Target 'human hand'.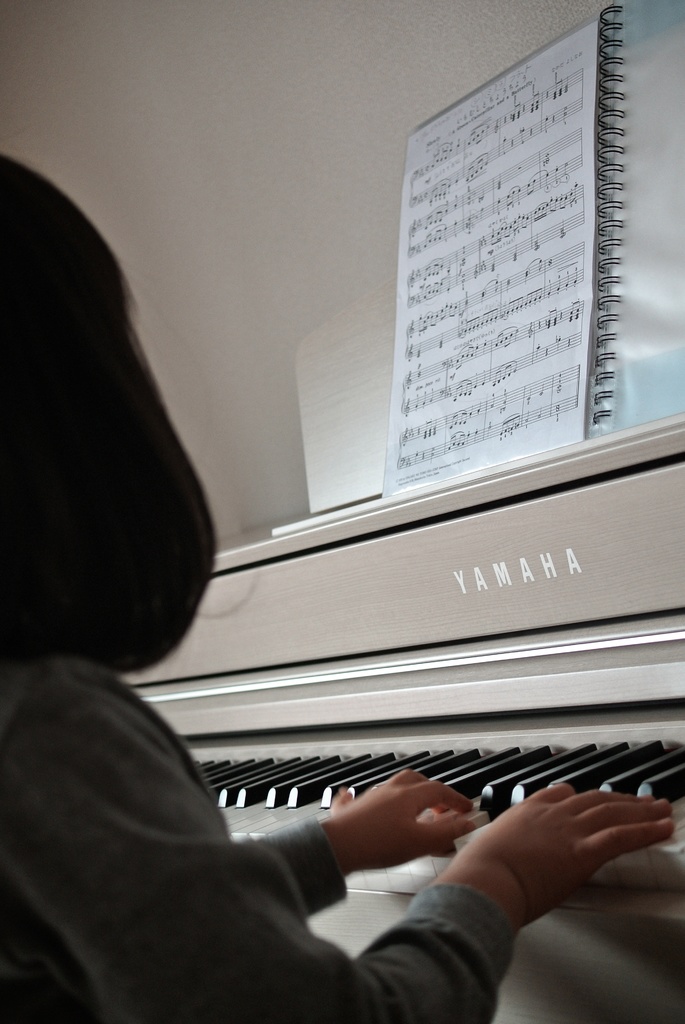
Target region: (323,769,475,867).
